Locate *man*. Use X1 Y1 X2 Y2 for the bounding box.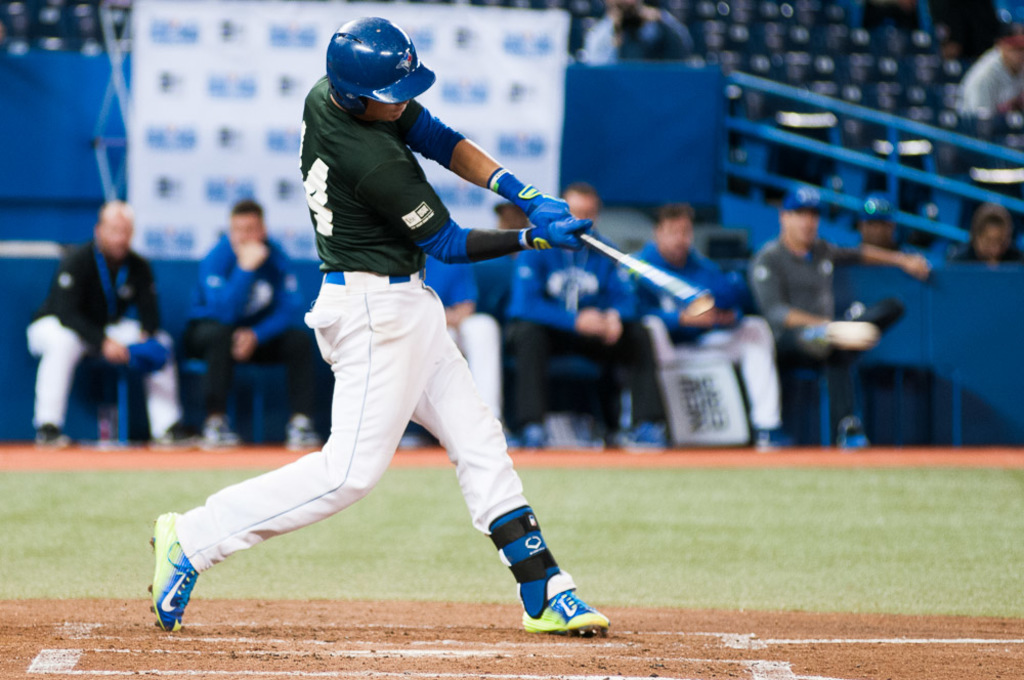
606 200 791 454.
